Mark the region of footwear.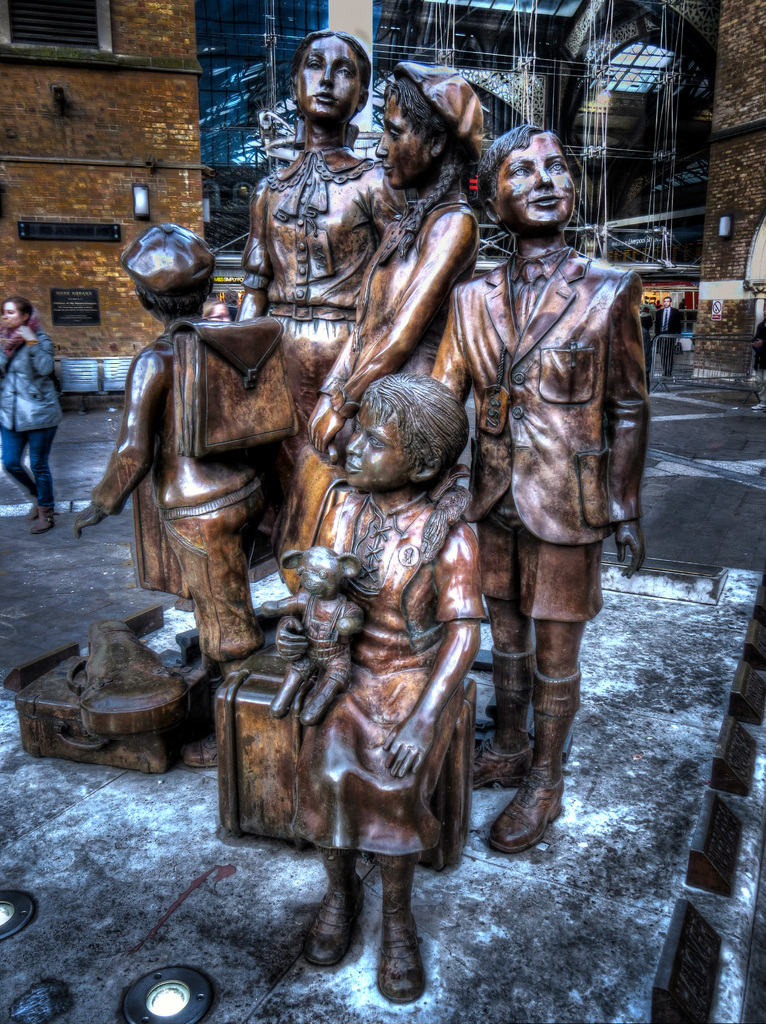
Region: x1=180, y1=655, x2=252, y2=767.
